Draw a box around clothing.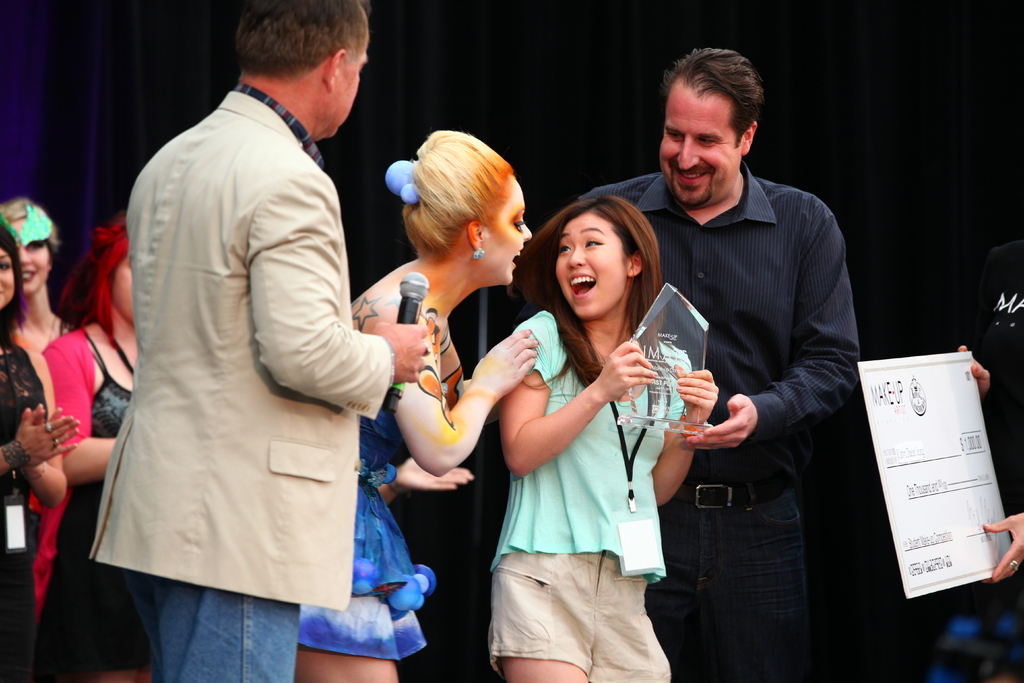
[40,323,141,682].
